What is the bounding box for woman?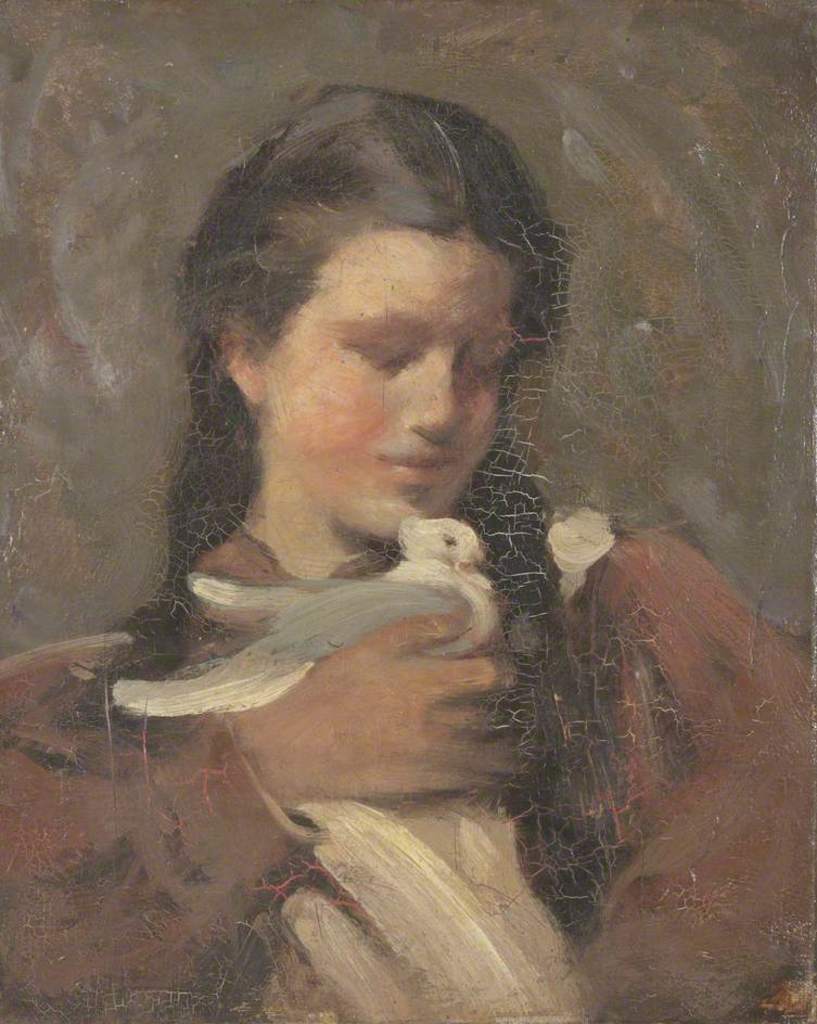
[0, 27, 816, 1023].
